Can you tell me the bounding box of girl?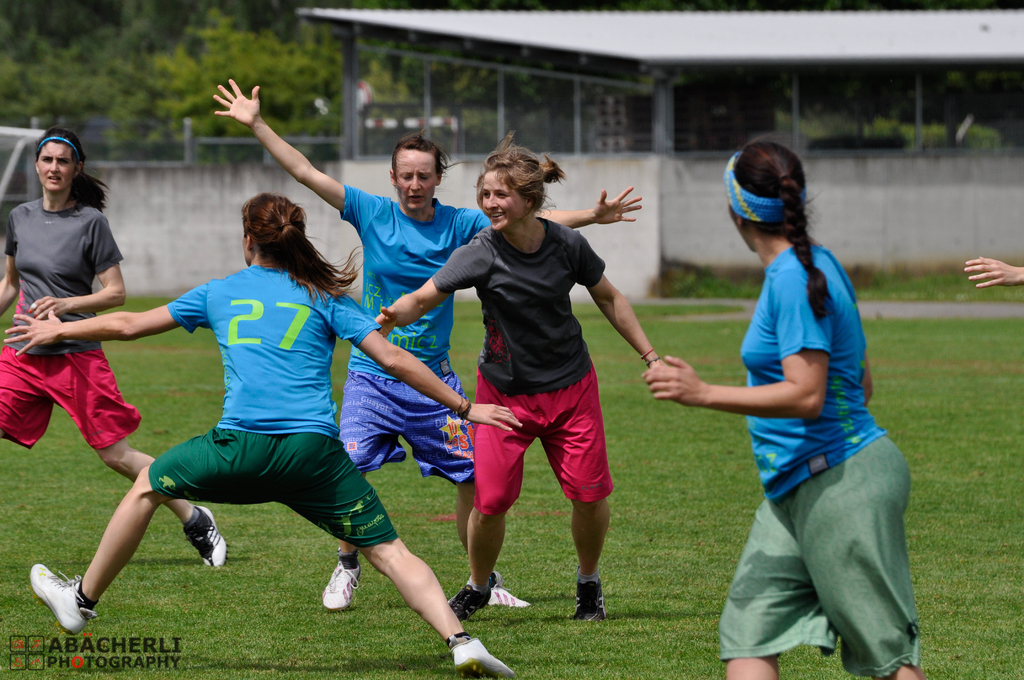
[x1=366, y1=127, x2=652, y2=620].
